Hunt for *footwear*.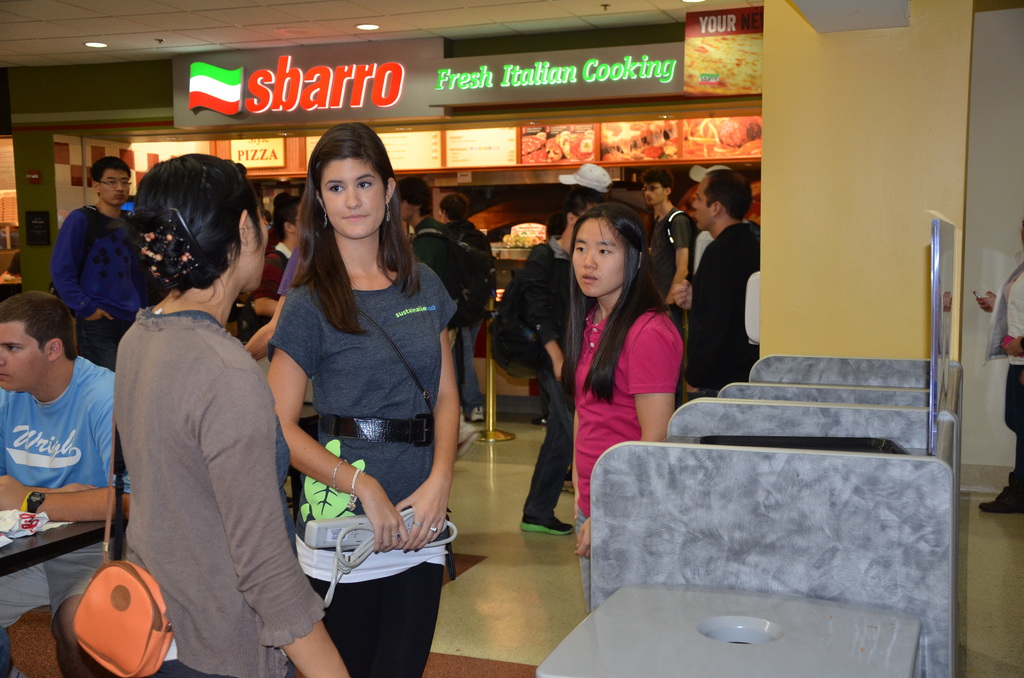
Hunted down at x1=453, y1=419, x2=478, y2=451.
